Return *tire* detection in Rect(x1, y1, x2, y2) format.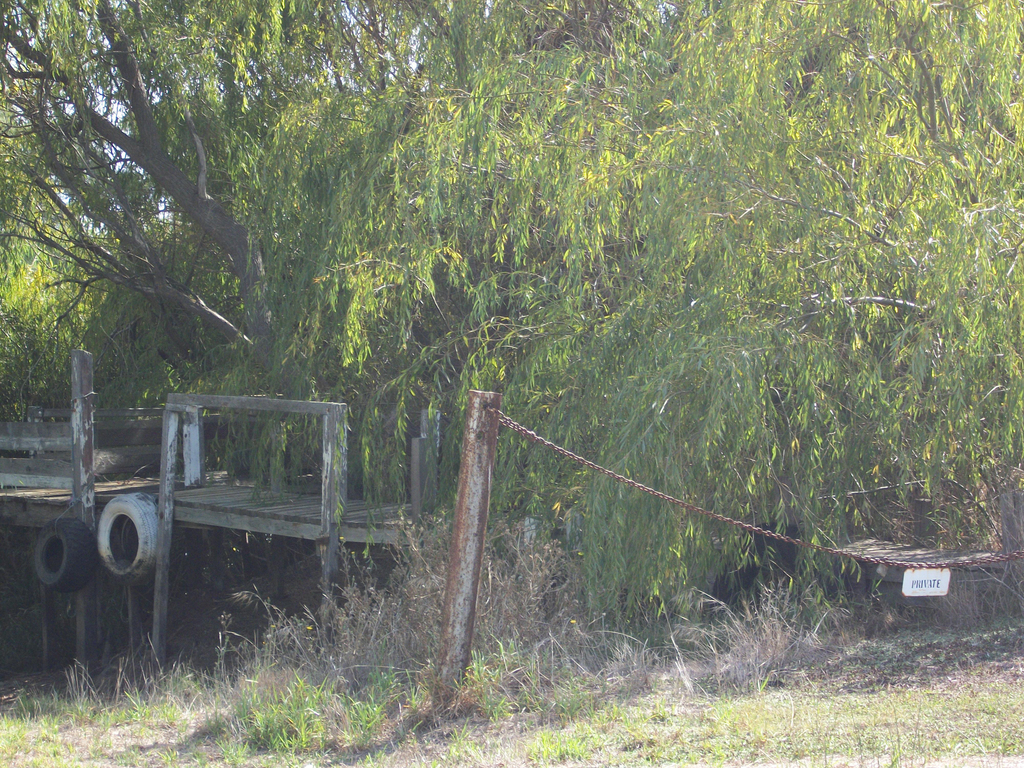
Rect(99, 492, 159, 584).
